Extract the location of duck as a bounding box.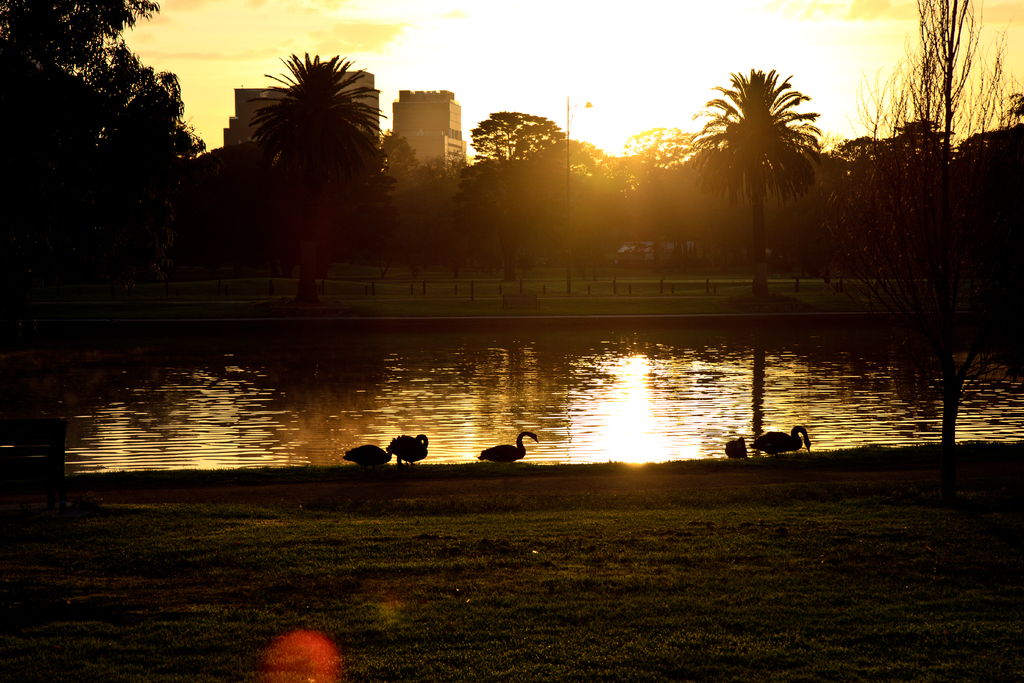
[385,434,429,471].
